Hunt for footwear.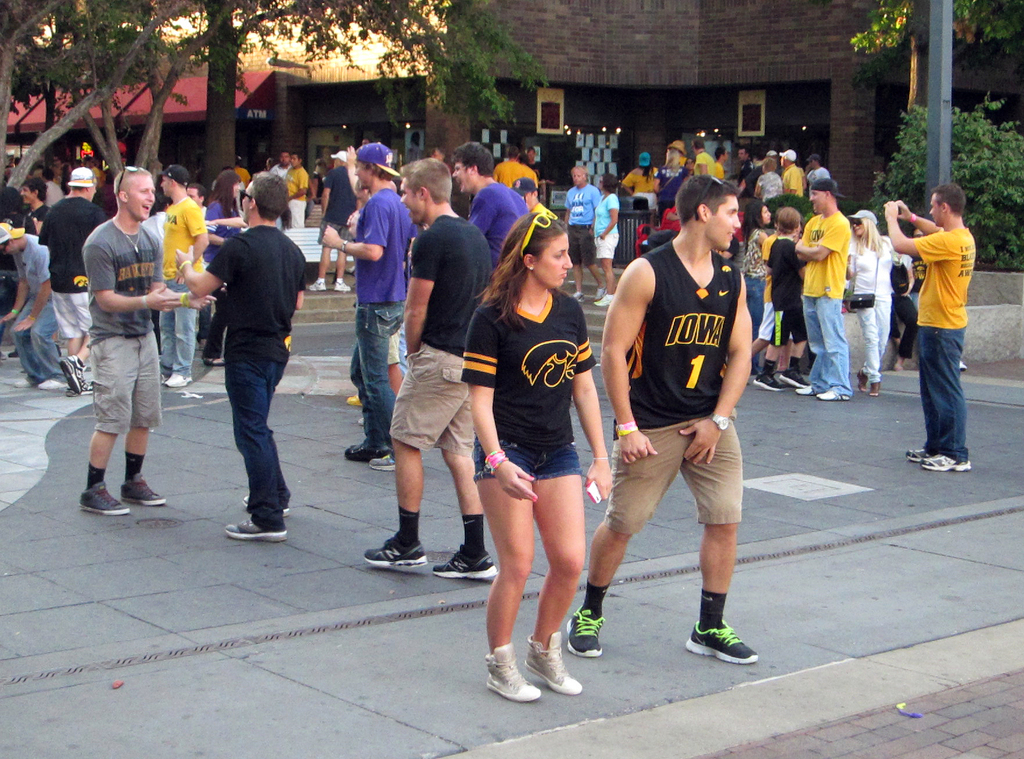
Hunted down at rect(168, 369, 195, 381).
